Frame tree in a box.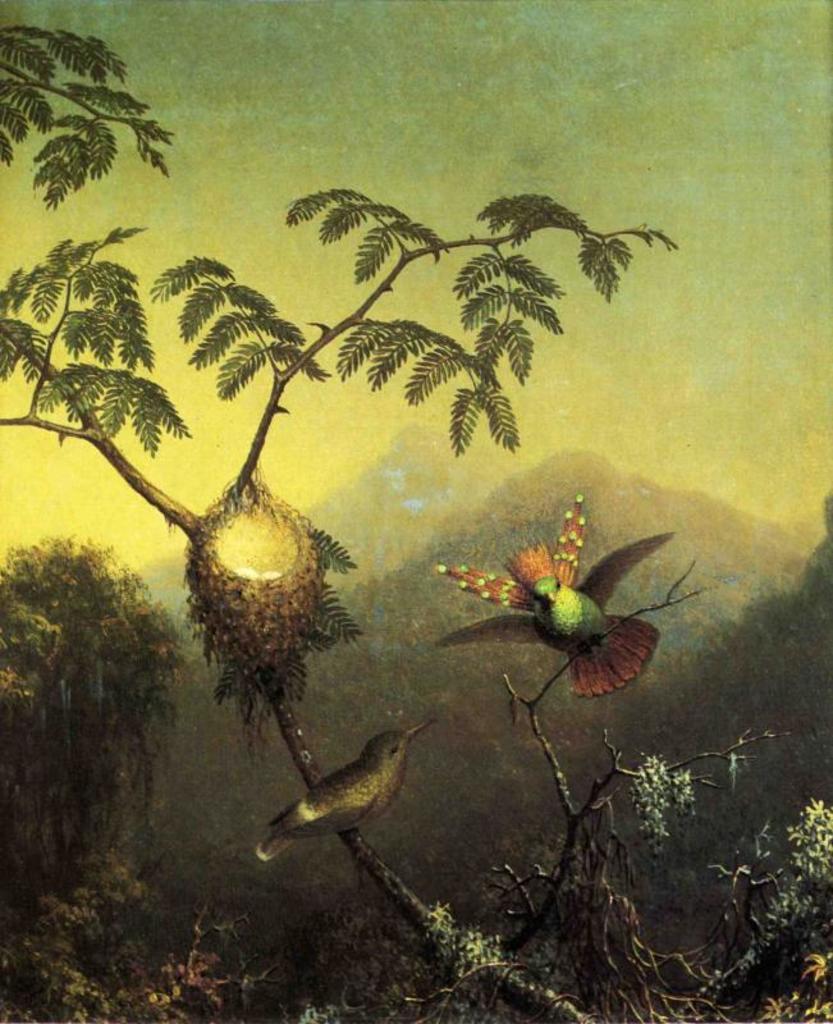
0,19,832,1023.
